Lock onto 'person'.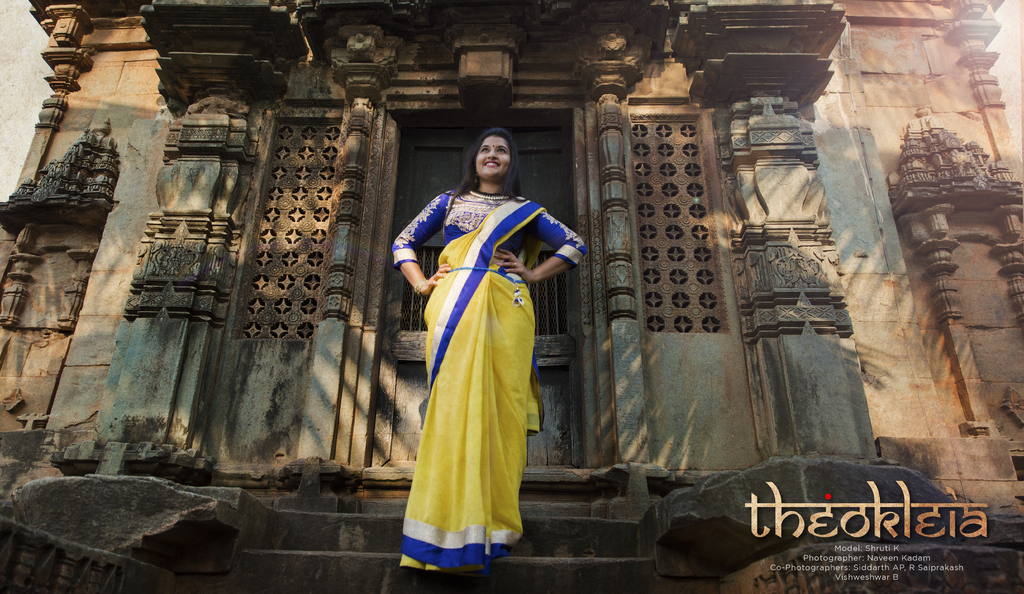
Locked: l=397, t=104, r=568, b=577.
